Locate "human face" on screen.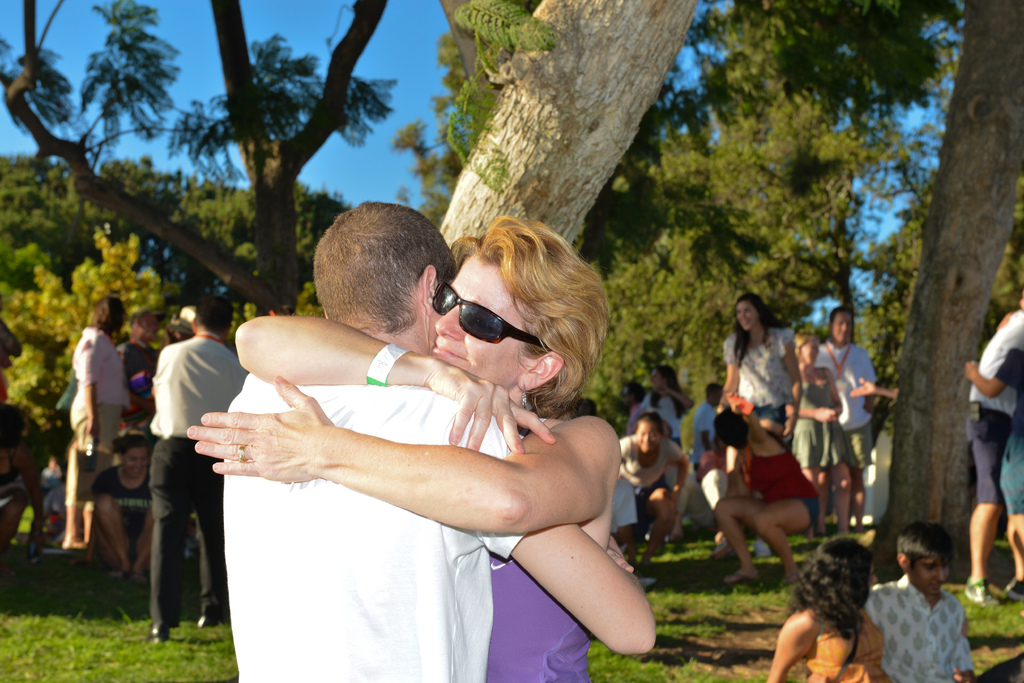
On screen at select_region(737, 301, 760, 332).
